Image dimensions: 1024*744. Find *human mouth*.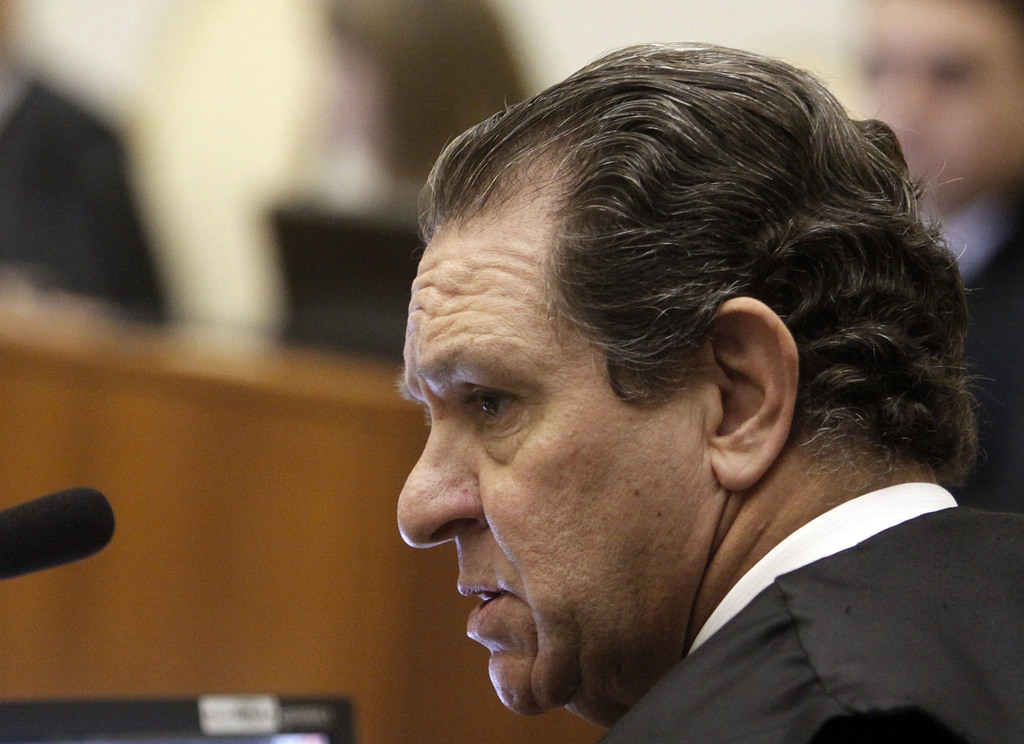
{"left": 459, "top": 571, "right": 505, "bottom": 642}.
